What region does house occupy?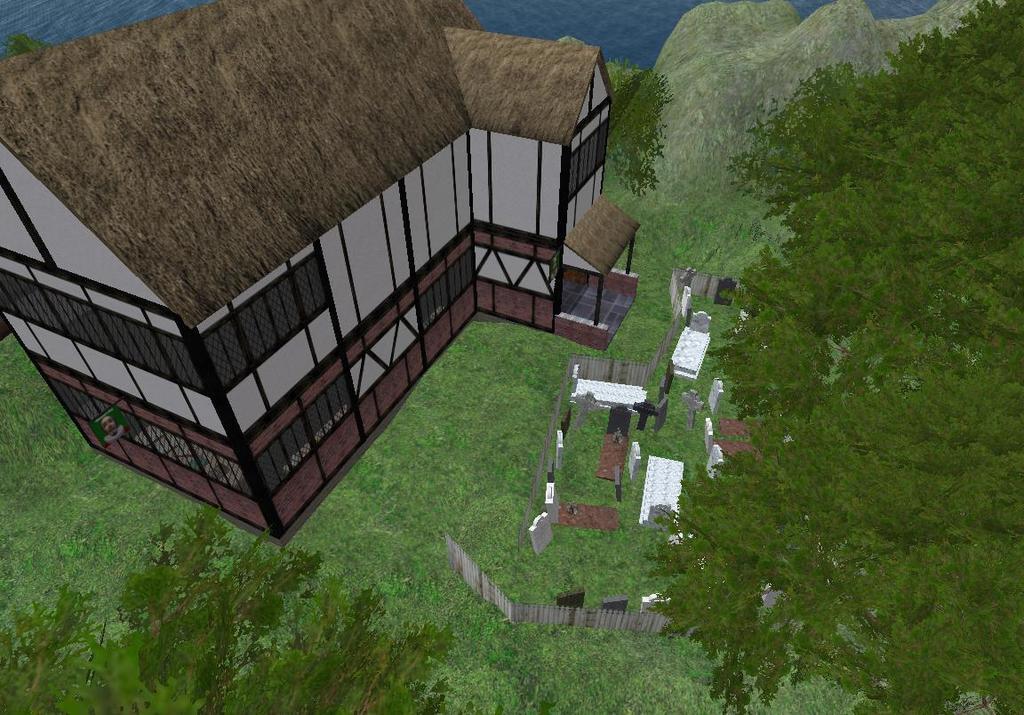
(0,0,638,543).
